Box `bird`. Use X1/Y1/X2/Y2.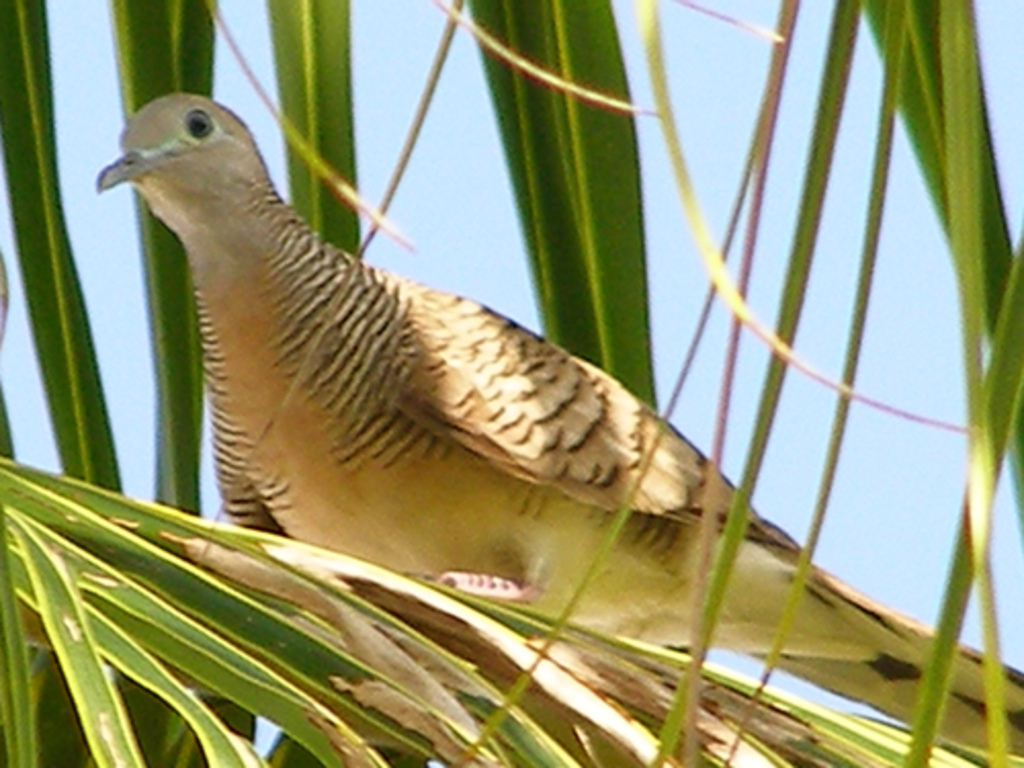
121/96/858/678.
